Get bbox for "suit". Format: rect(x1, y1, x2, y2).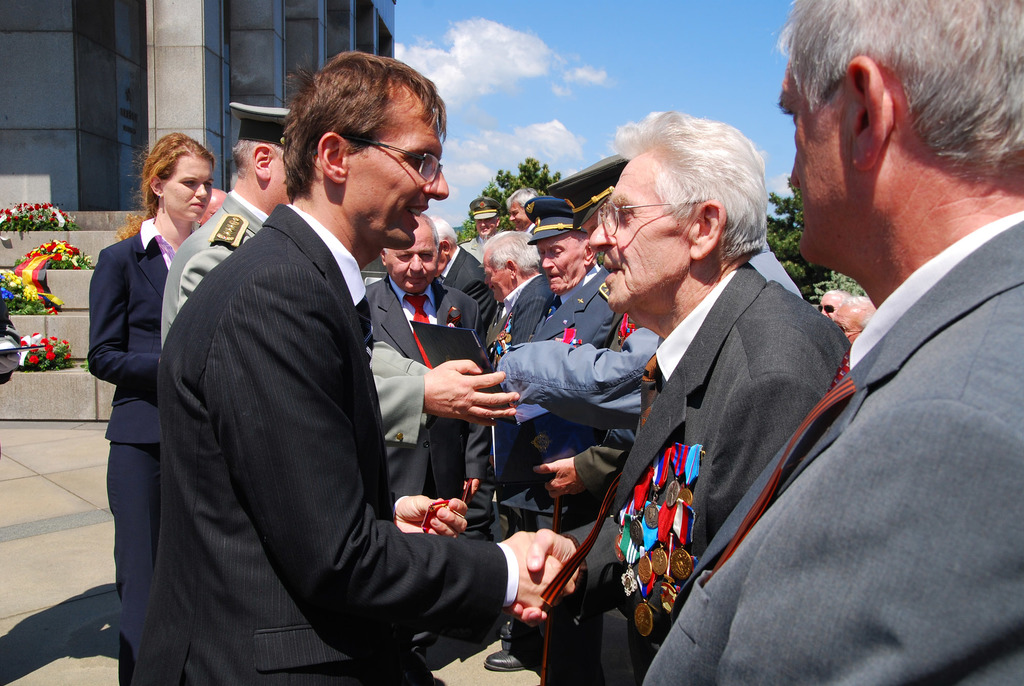
rect(441, 241, 496, 345).
